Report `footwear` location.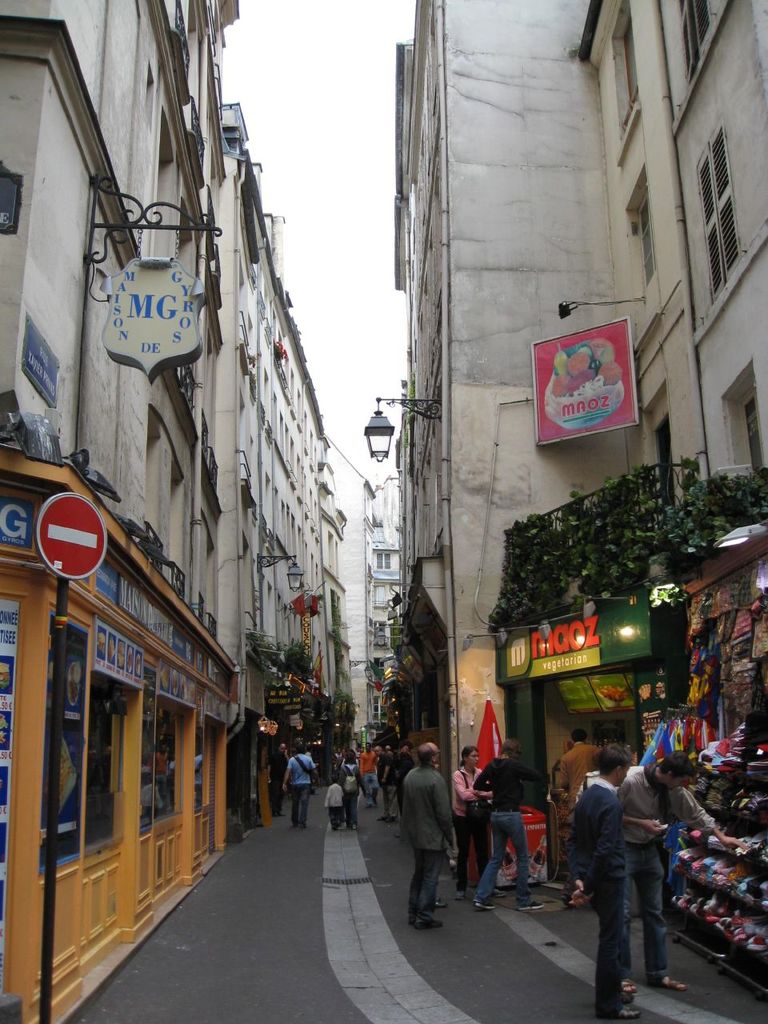
Report: box=[518, 899, 544, 914].
